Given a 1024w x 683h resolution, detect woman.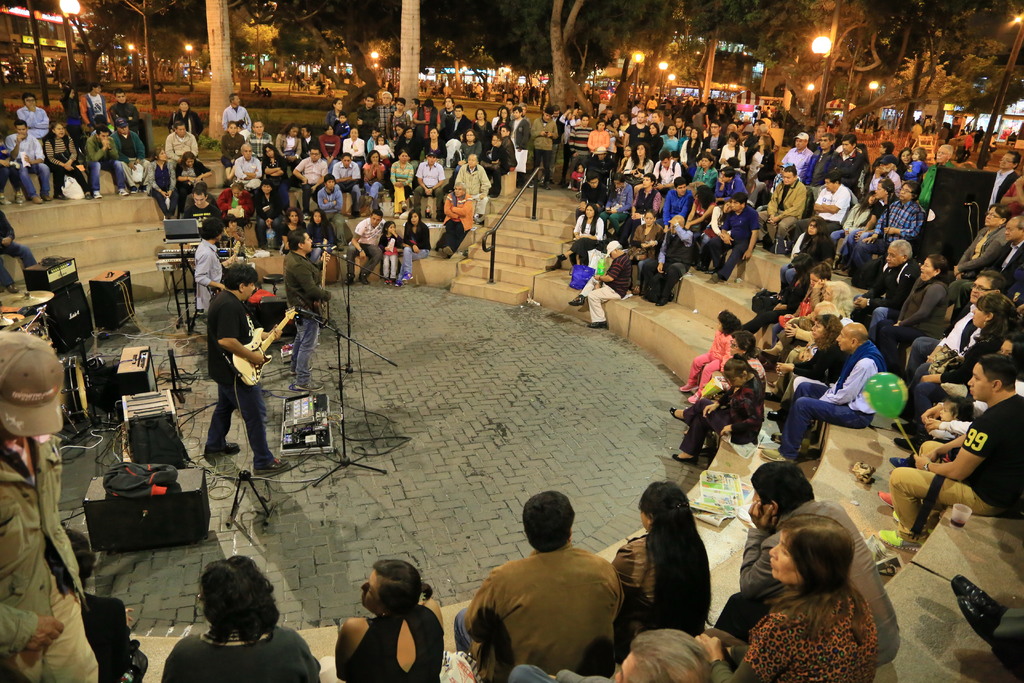
box=[442, 181, 468, 258].
